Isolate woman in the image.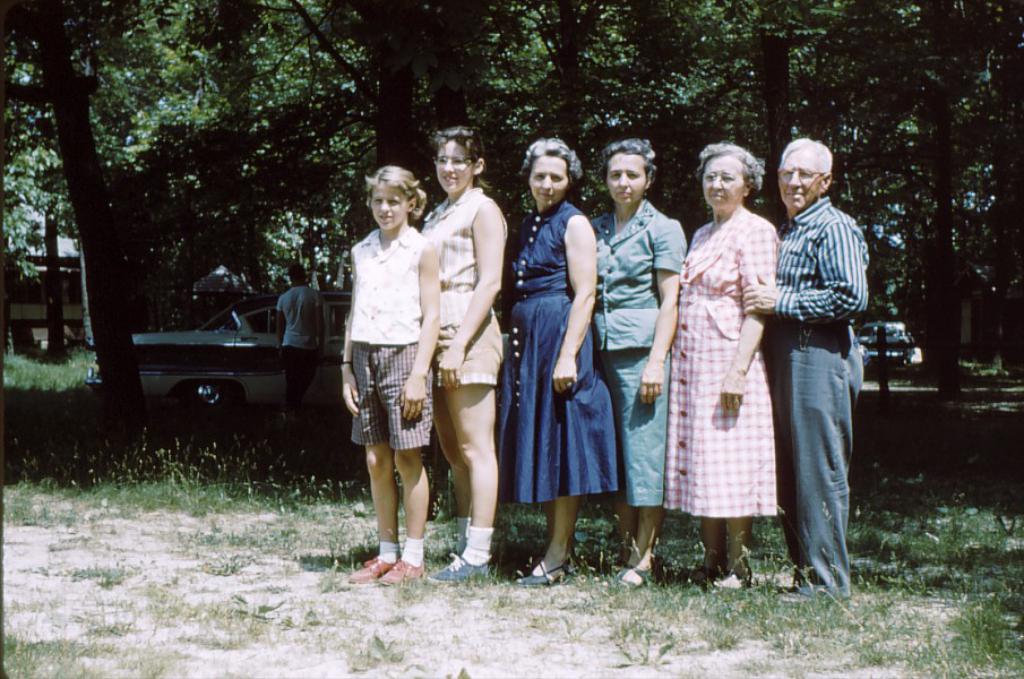
Isolated region: rect(663, 153, 792, 588).
